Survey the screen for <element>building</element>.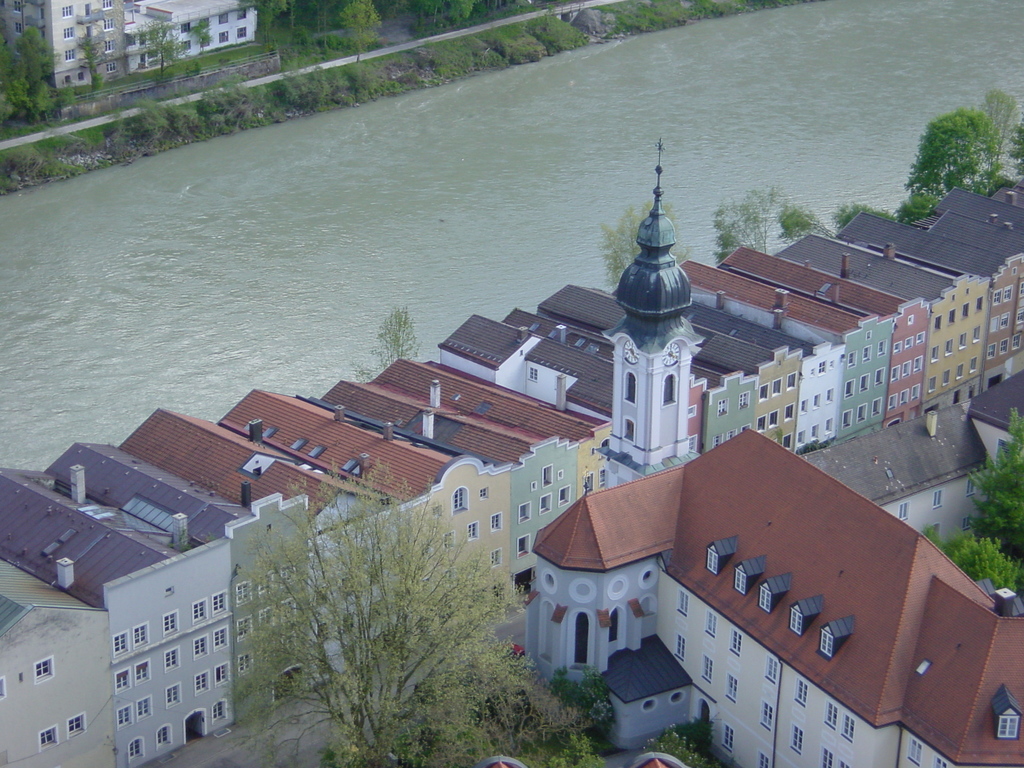
Survey found: (x1=4, y1=0, x2=280, y2=114).
